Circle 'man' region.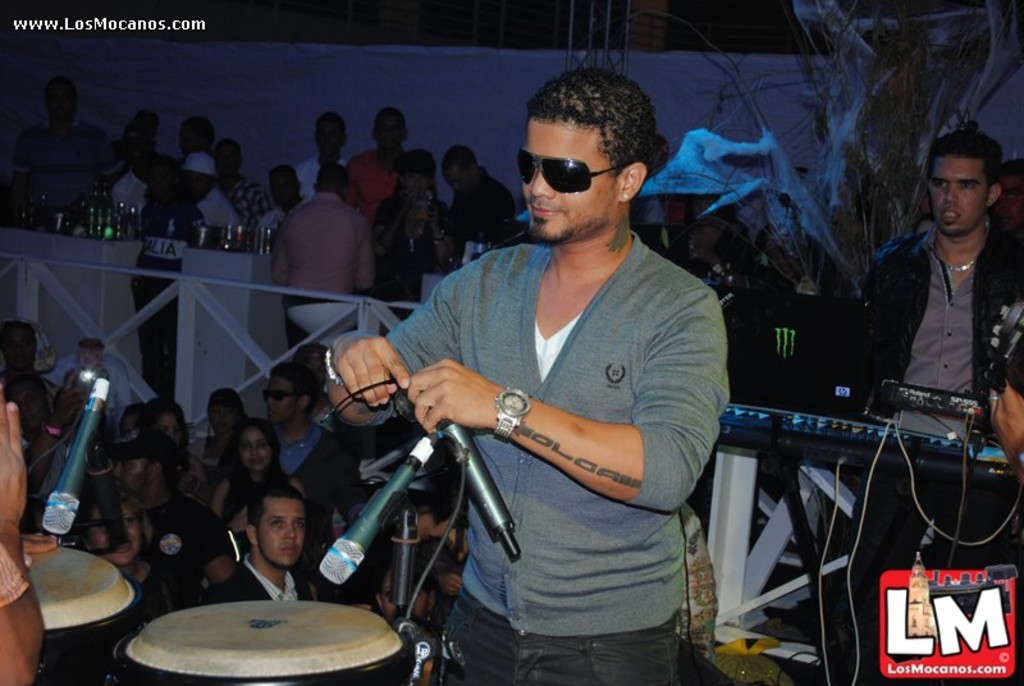
Region: (252, 161, 308, 250).
